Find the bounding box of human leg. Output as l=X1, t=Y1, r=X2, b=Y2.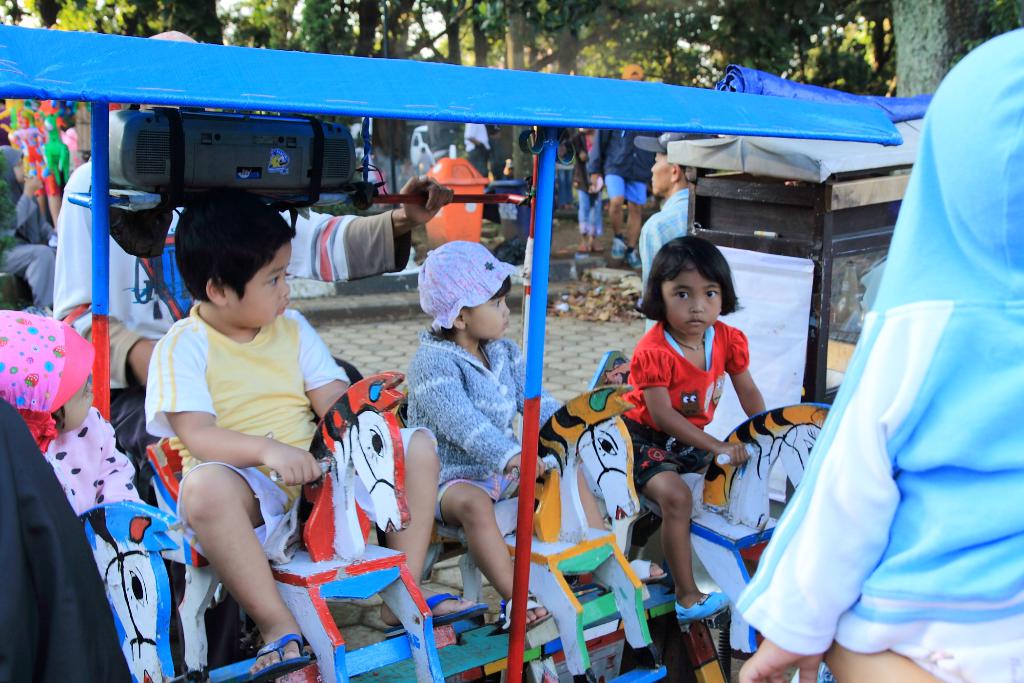
l=4, t=239, r=54, b=304.
